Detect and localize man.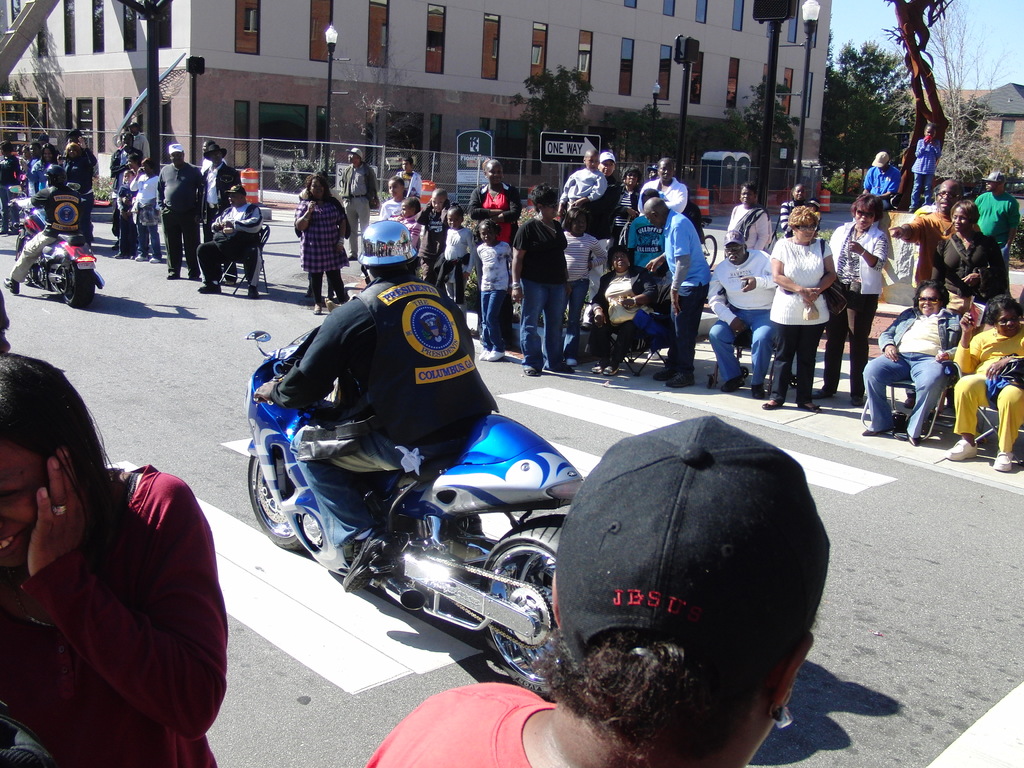
Localized at 200,142,238,239.
